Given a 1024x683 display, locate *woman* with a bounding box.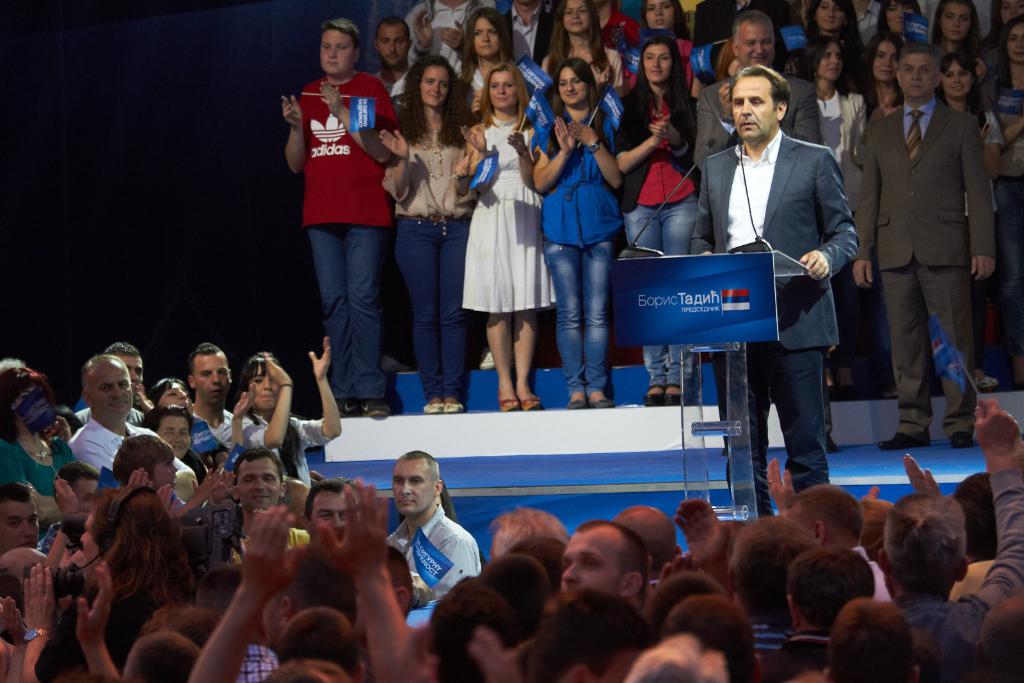
Located: x1=984, y1=15, x2=1023, y2=383.
